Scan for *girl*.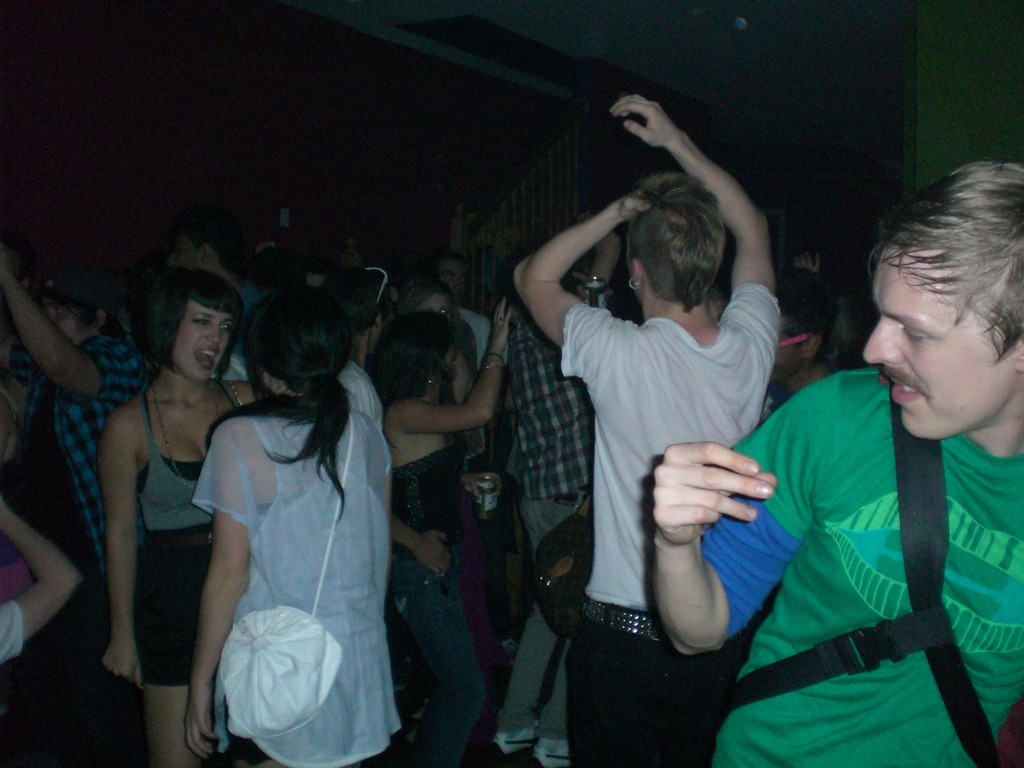
Scan result: 186,284,390,767.
